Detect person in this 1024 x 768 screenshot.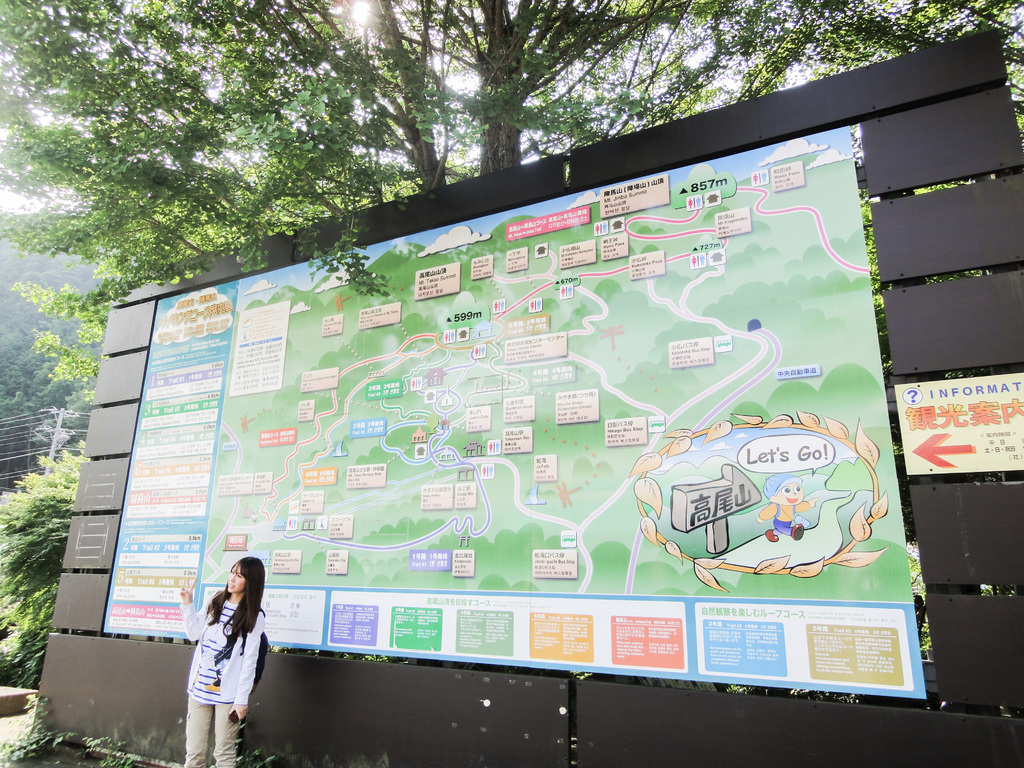
Detection: {"left": 748, "top": 466, "right": 811, "bottom": 544}.
